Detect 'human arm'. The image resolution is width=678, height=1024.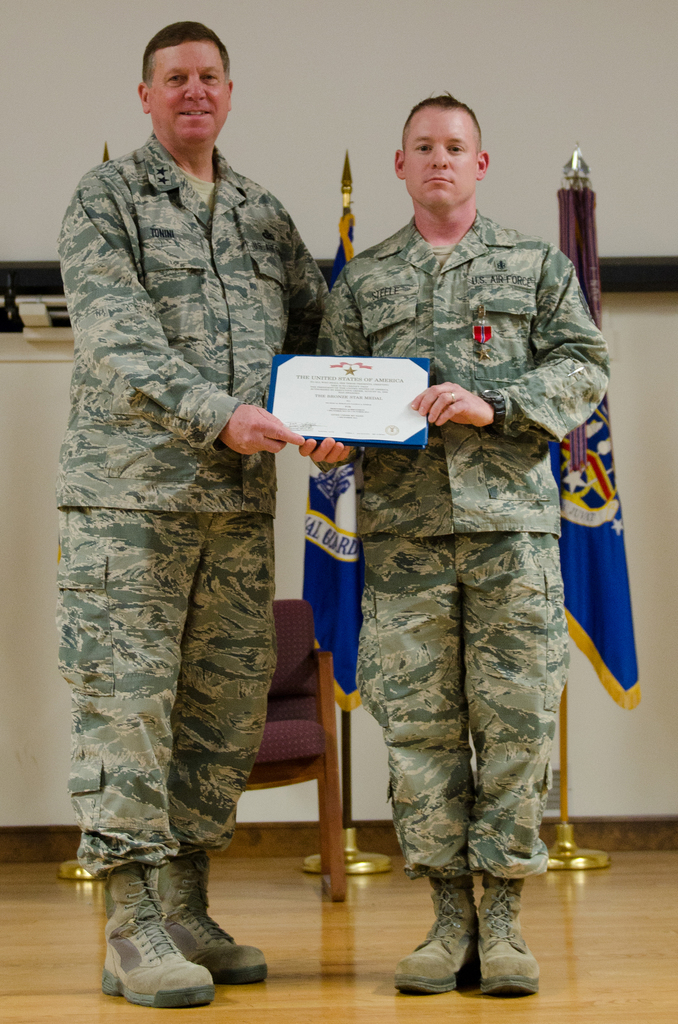
bbox(305, 266, 370, 473).
